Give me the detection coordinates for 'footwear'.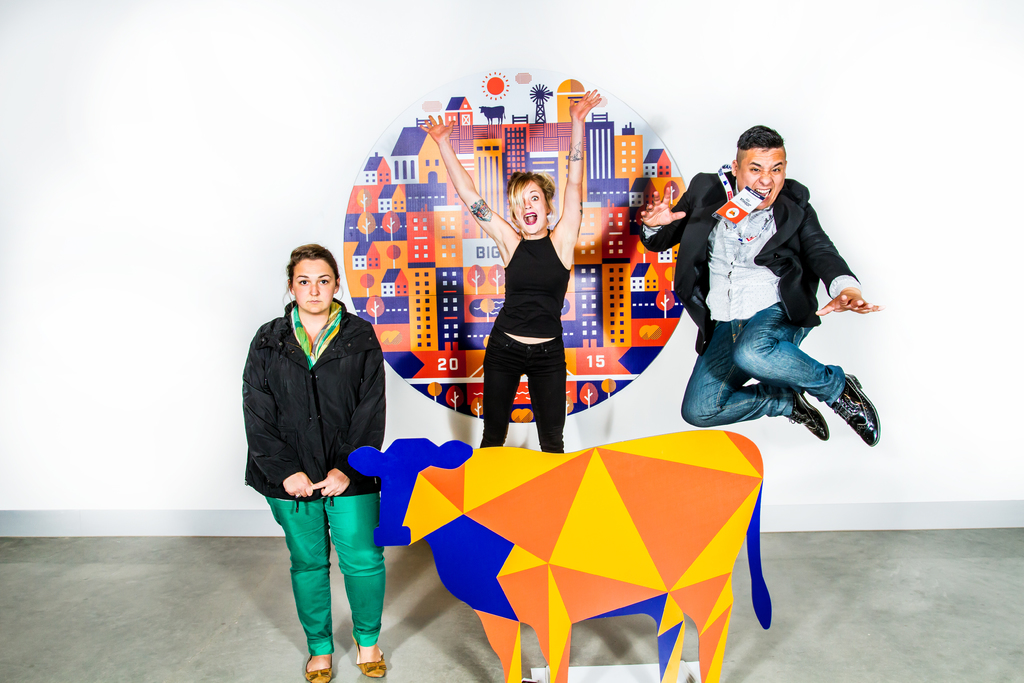
{"left": 783, "top": 383, "right": 817, "bottom": 438}.
